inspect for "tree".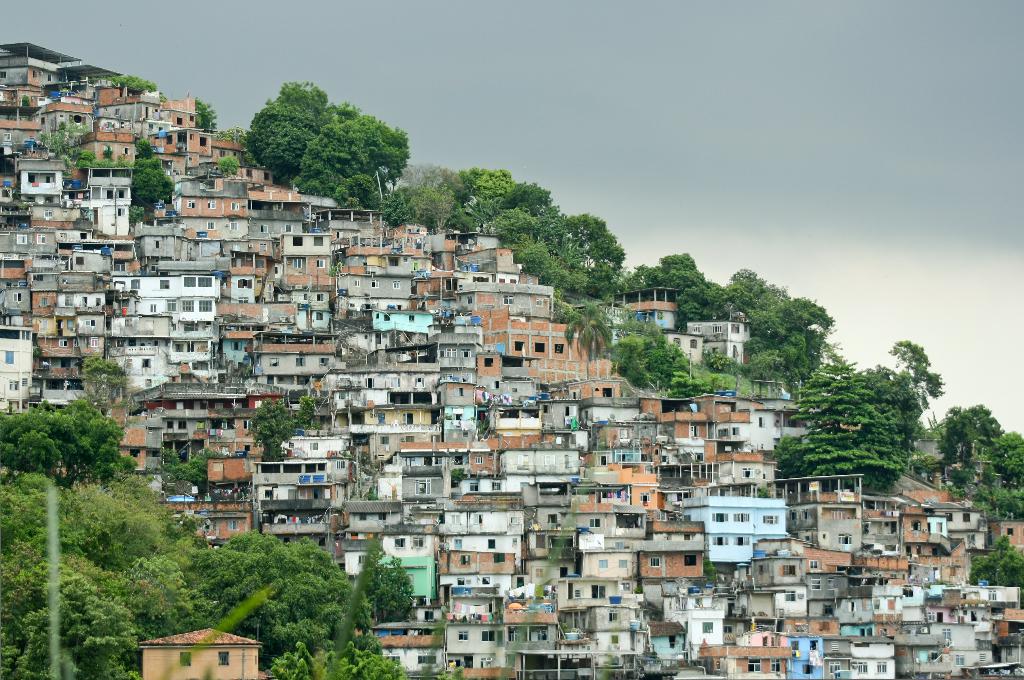
Inspection: 193,95,220,130.
